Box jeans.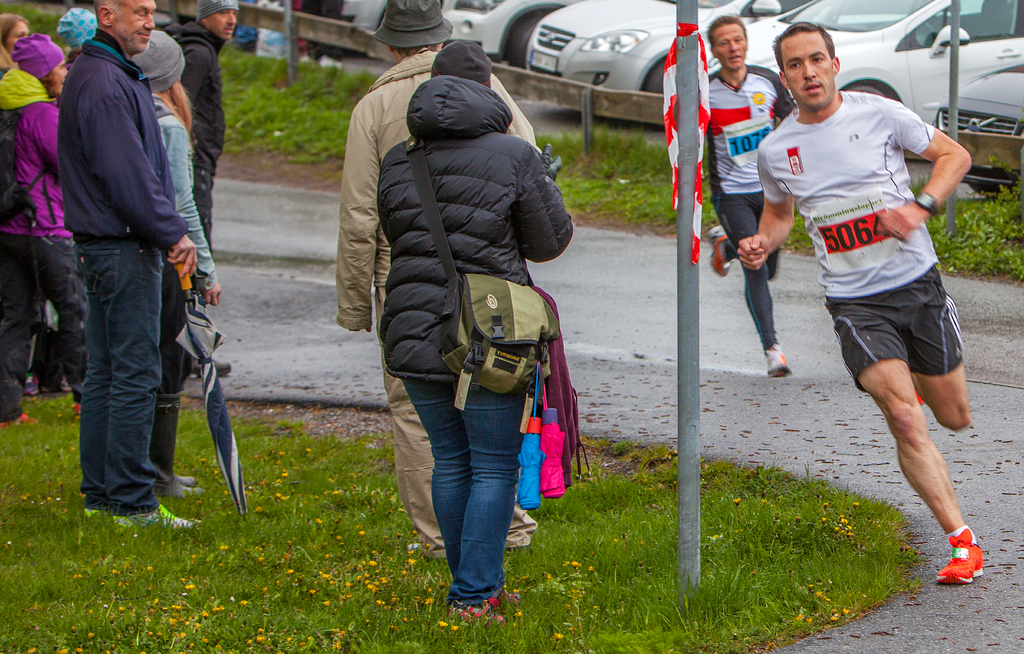
x1=75 y1=241 x2=159 y2=507.
